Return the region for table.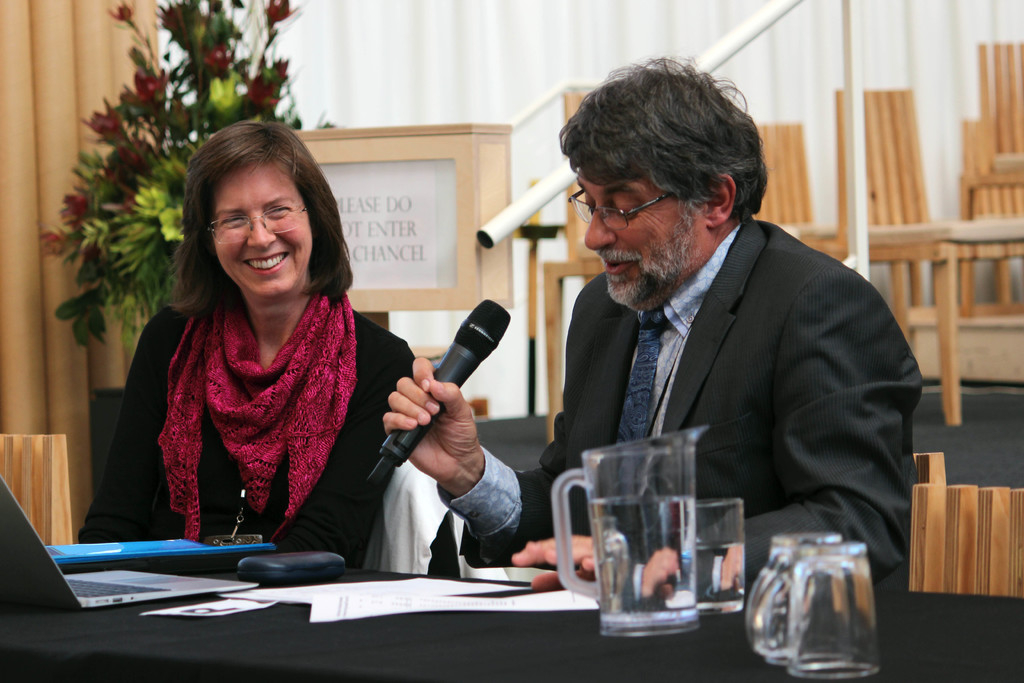
left=0, top=564, right=1023, bottom=682.
